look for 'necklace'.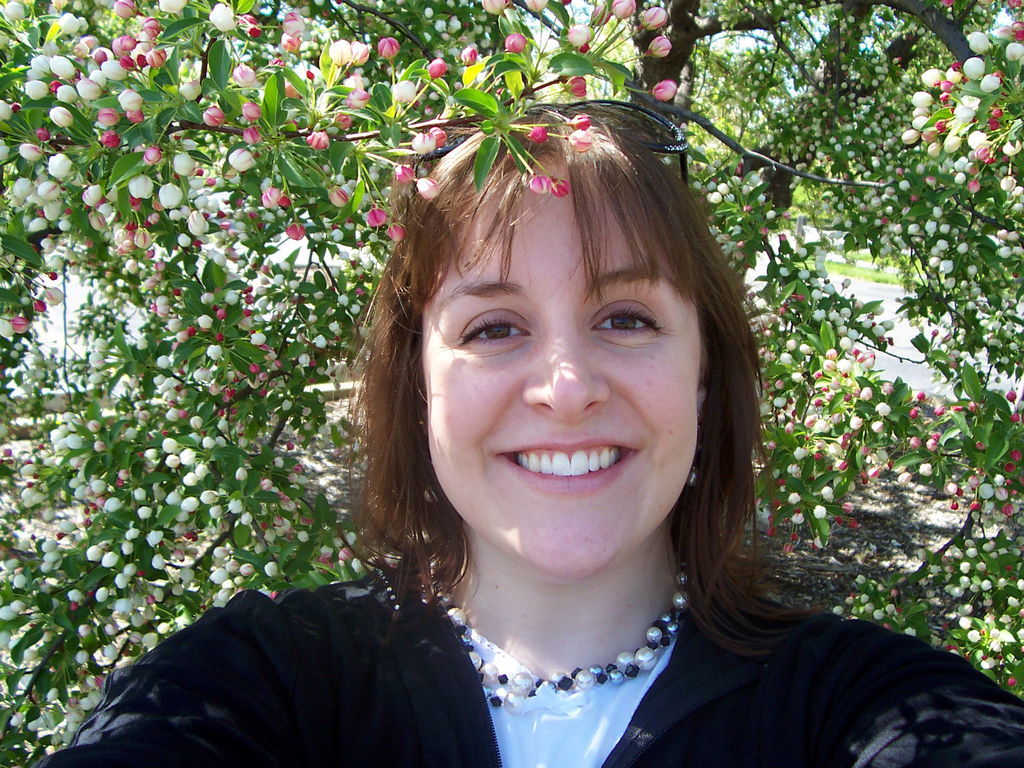
Found: 449:551:684:697.
